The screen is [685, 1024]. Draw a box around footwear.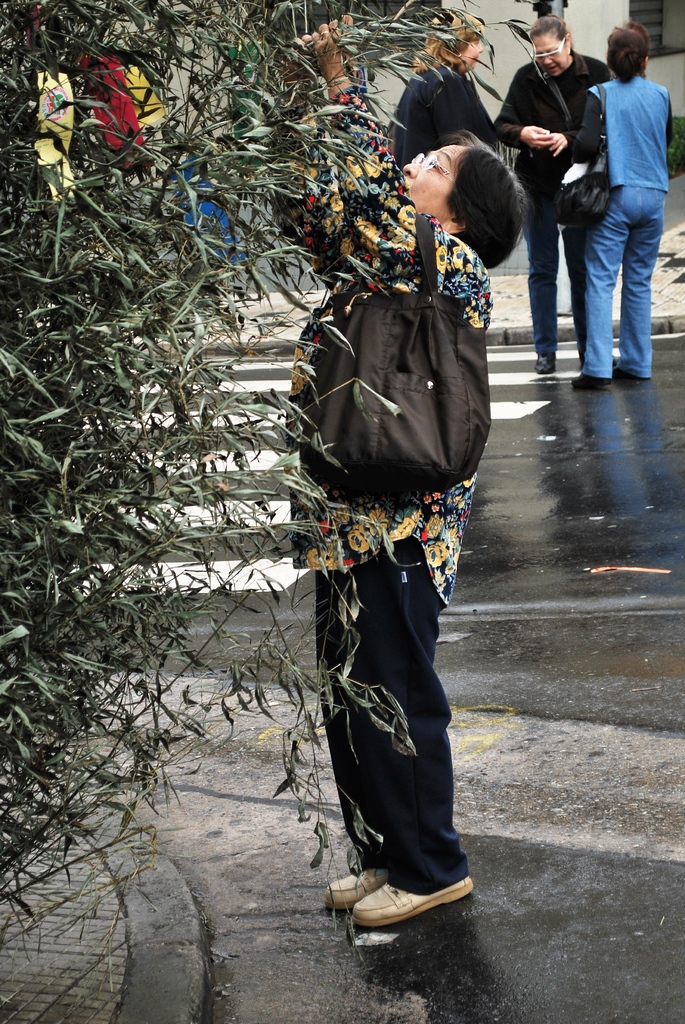
(333, 863, 485, 941).
